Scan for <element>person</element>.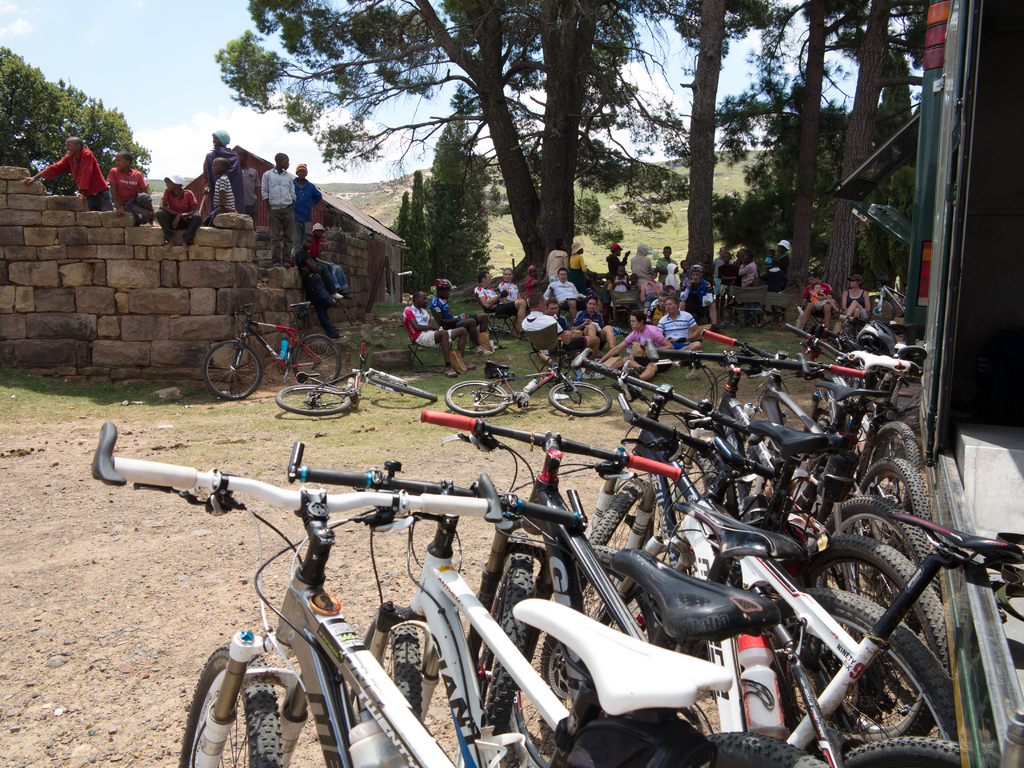
Scan result: <box>107,148,161,225</box>.
